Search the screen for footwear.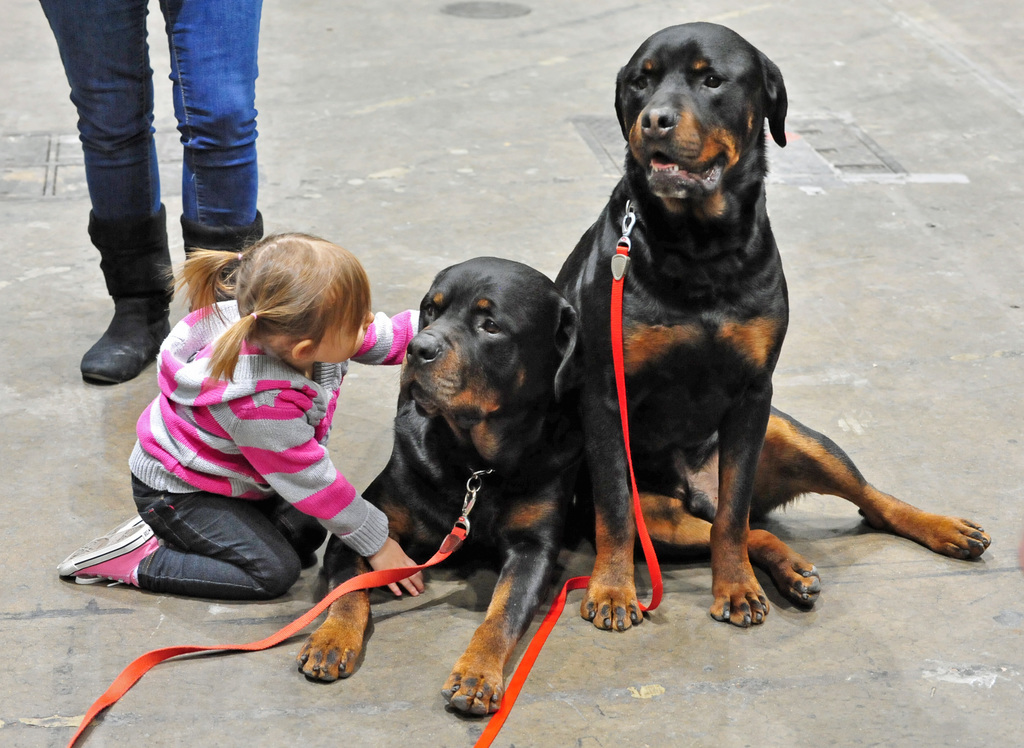
Found at x1=58, y1=528, x2=176, y2=604.
